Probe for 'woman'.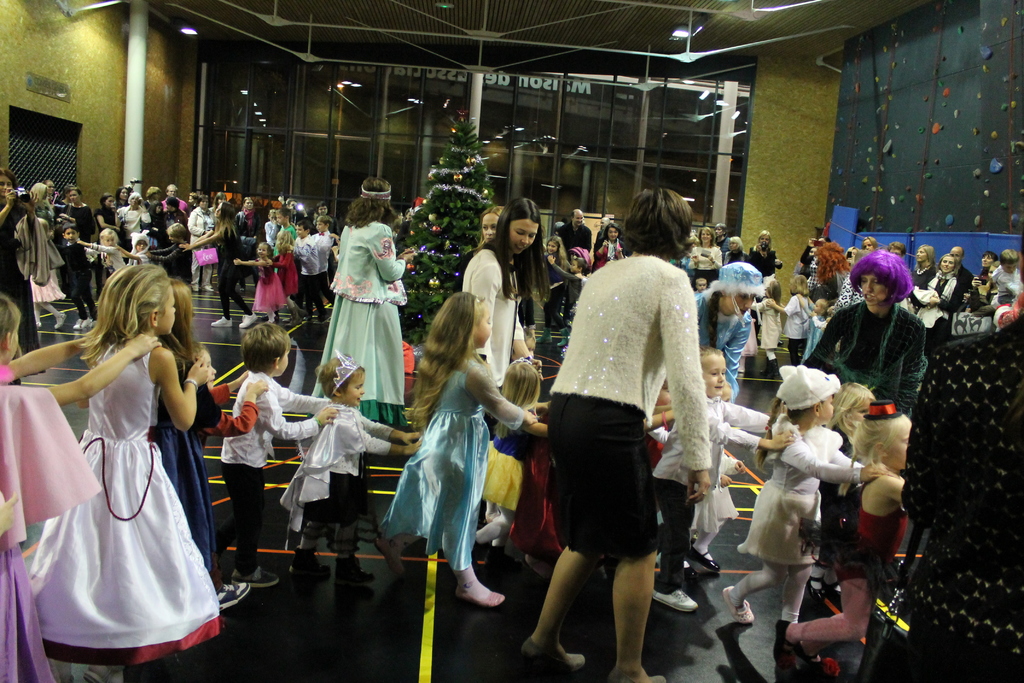
Probe result: 314,201,342,242.
